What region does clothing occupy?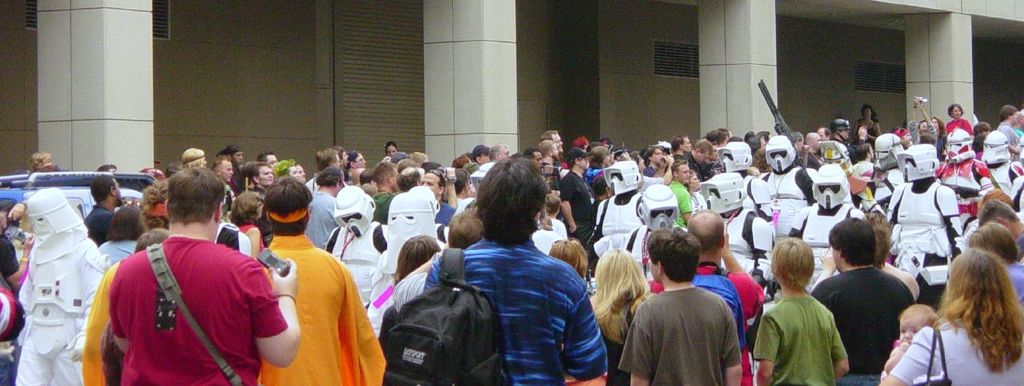
box(422, 239, 606, 384).
